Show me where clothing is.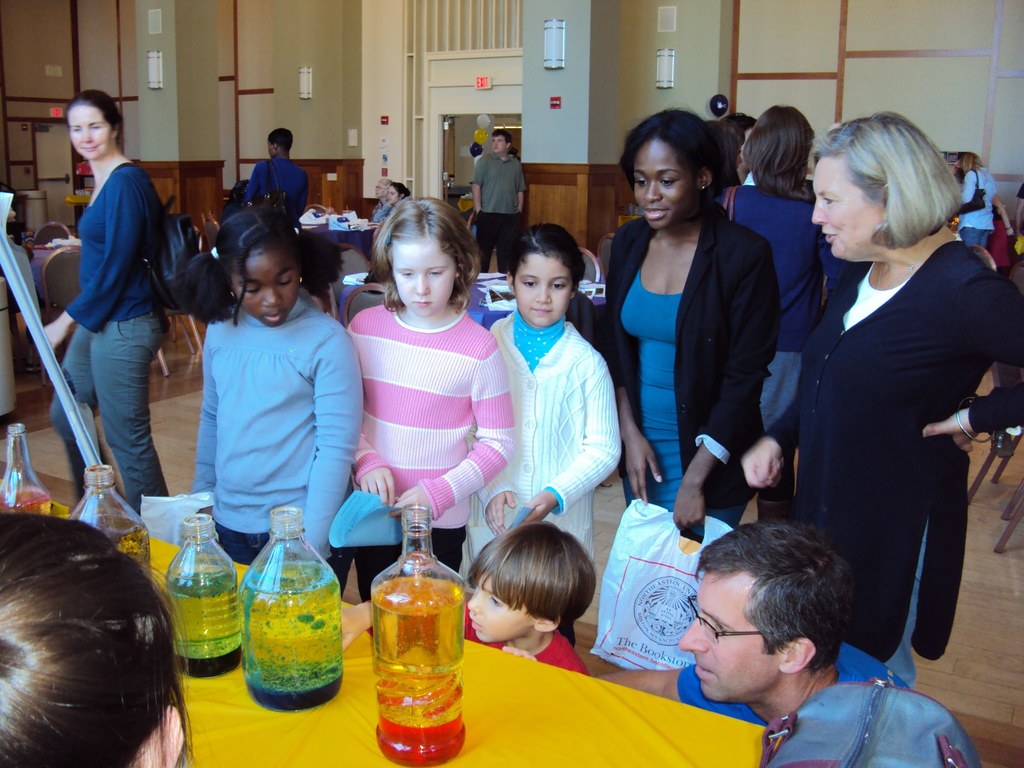
clothing is at {"x1": 344, "y1": 293, "x2": 500, "y2": 531}.
